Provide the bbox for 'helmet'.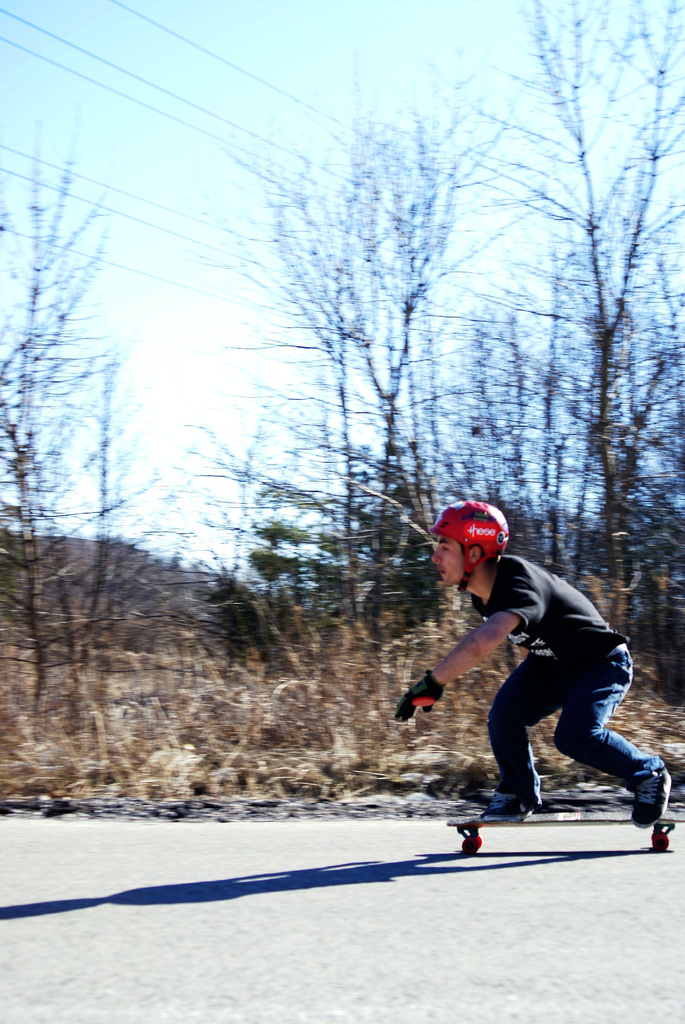
x1=437 y1=497 x2=517 y2=600.
